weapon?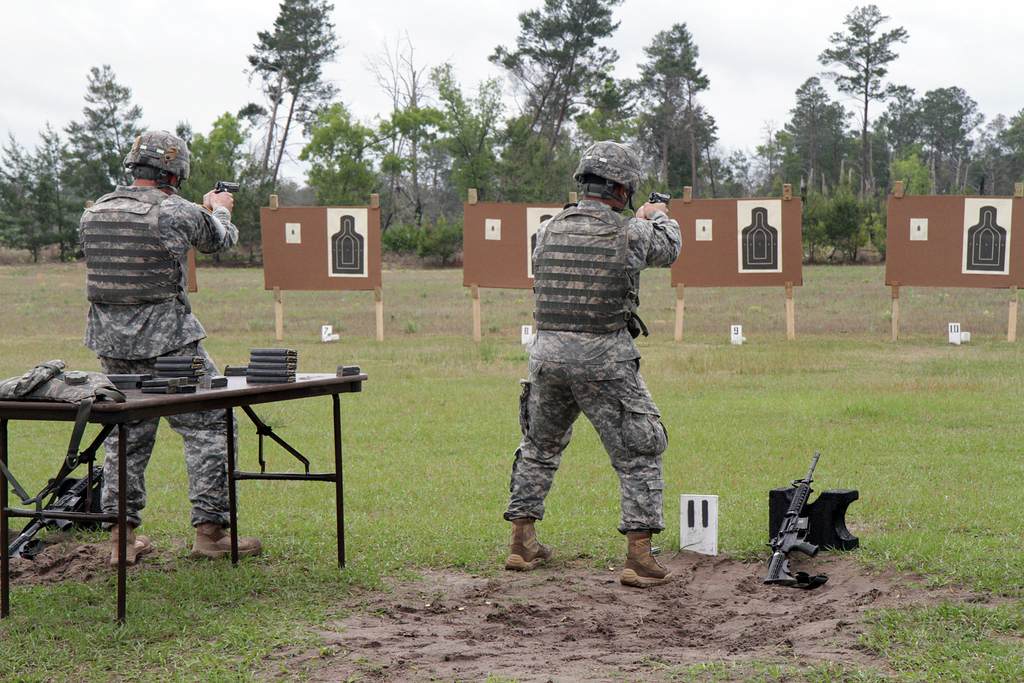
{"left": 764, "top": 449, "right": 817, "bottom": 580}
